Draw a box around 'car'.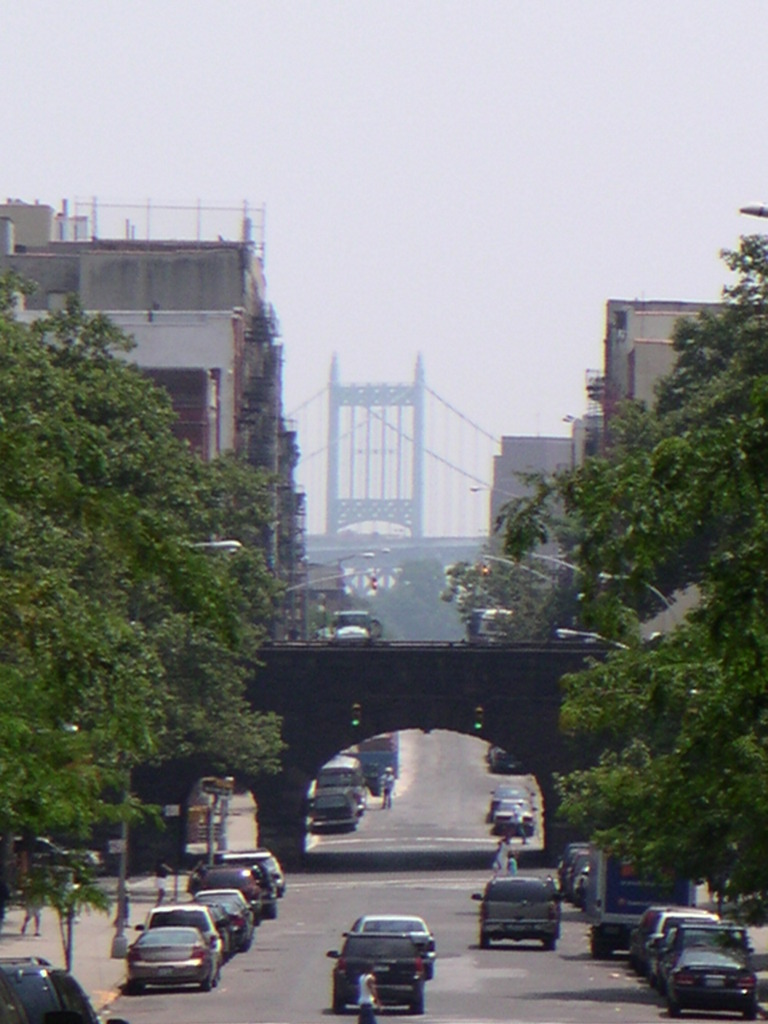
[212, 847, 285, 889].
